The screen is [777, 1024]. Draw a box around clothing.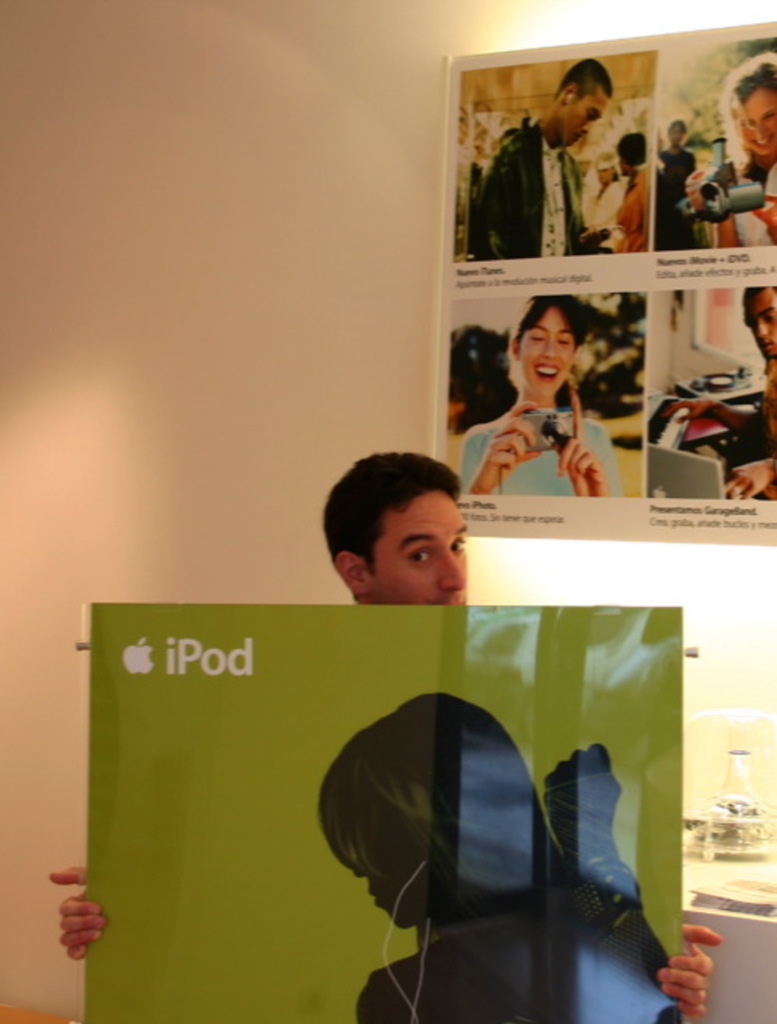
detection(707, 163, 775, 246).
